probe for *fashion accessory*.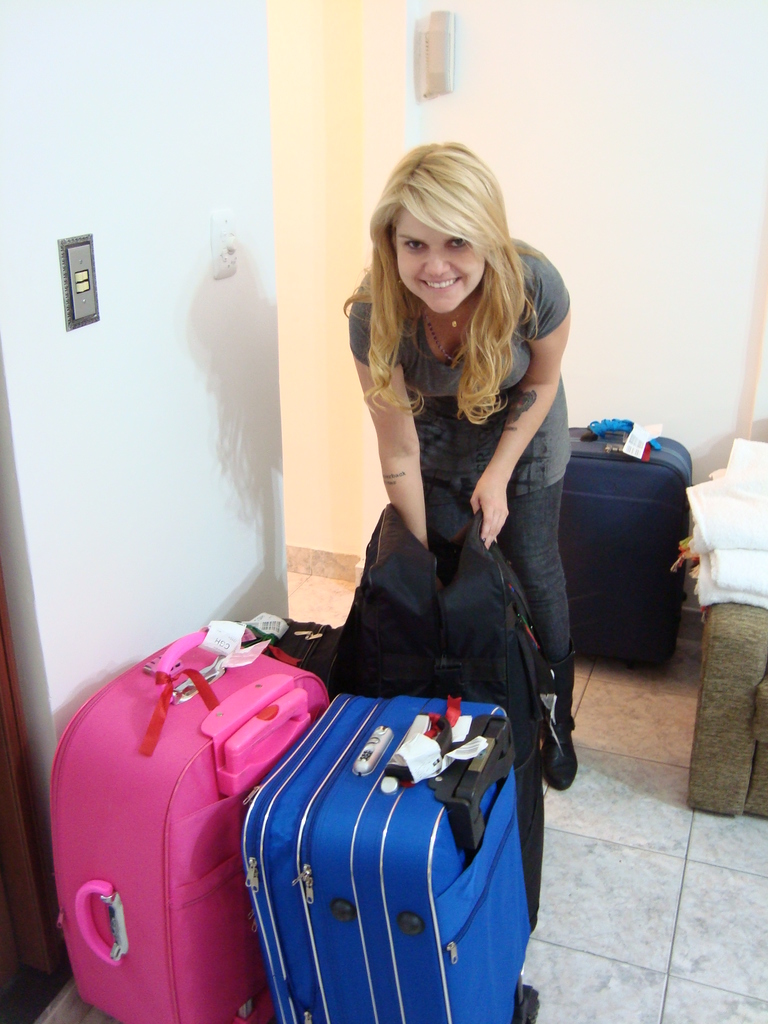
Probe result: {"left": 443, "top": 308, "right": 464, "bottom": 329}.
